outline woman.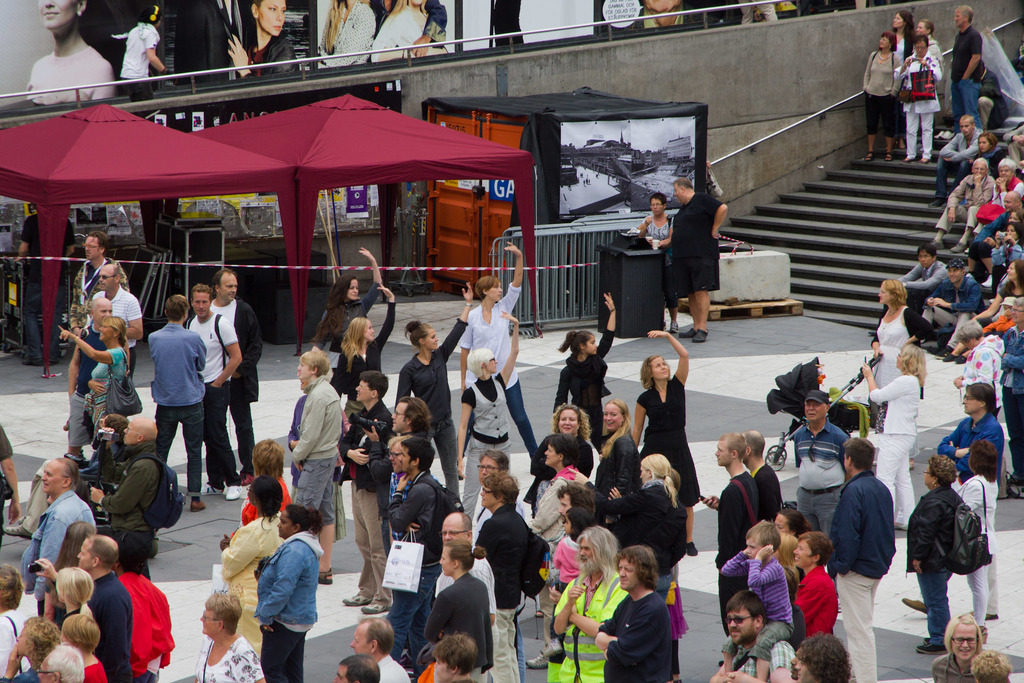
Outline: [41, 521, 97, 633].
